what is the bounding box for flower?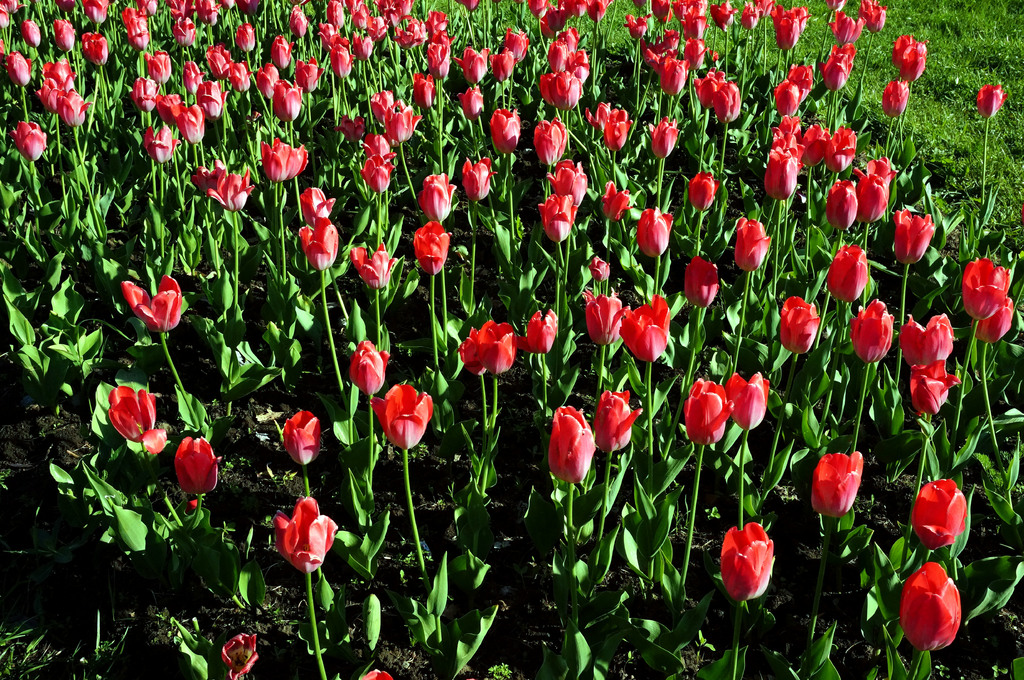
<bbox>364, 670, 394, 679</bbox>.
